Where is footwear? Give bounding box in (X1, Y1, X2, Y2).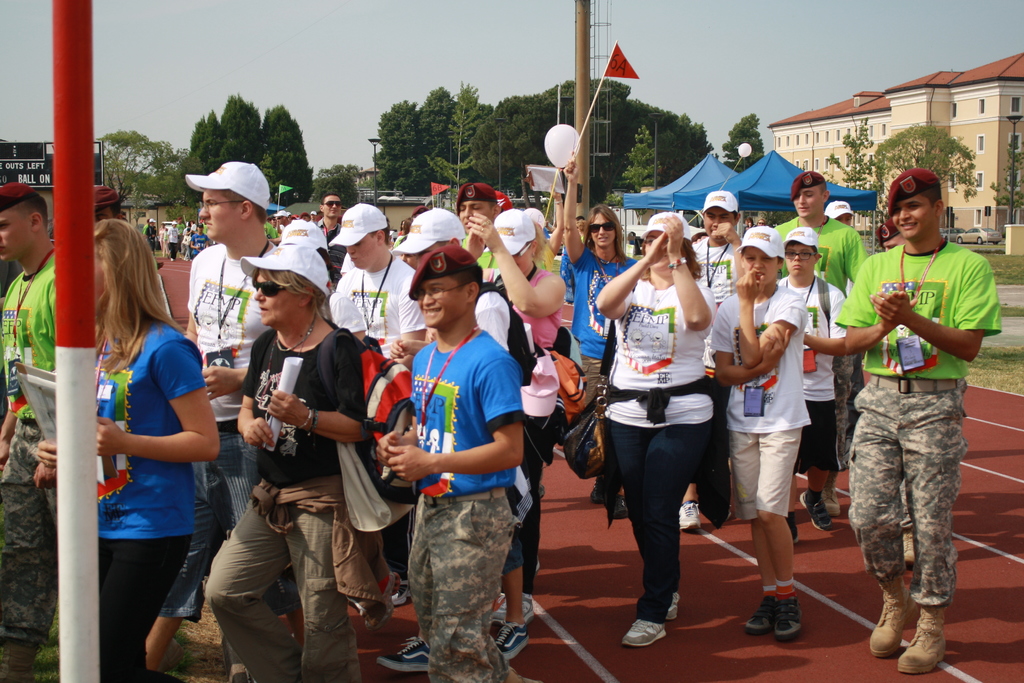
(389, 580, 412, 603).
